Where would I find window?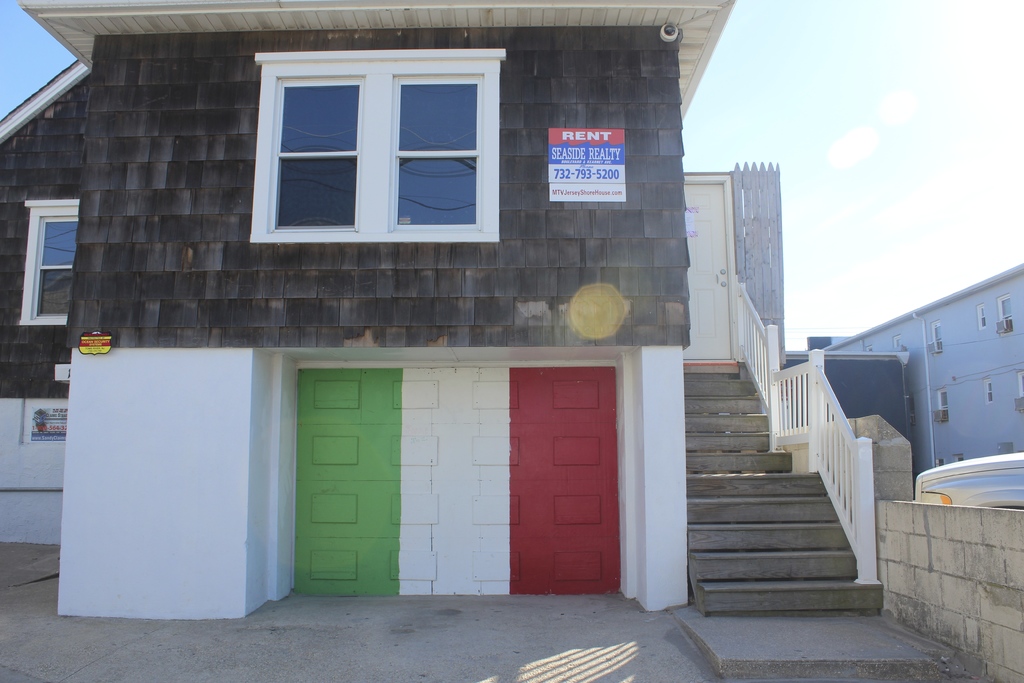
At <bbox>952, 452, 961, 462</bbox>.
